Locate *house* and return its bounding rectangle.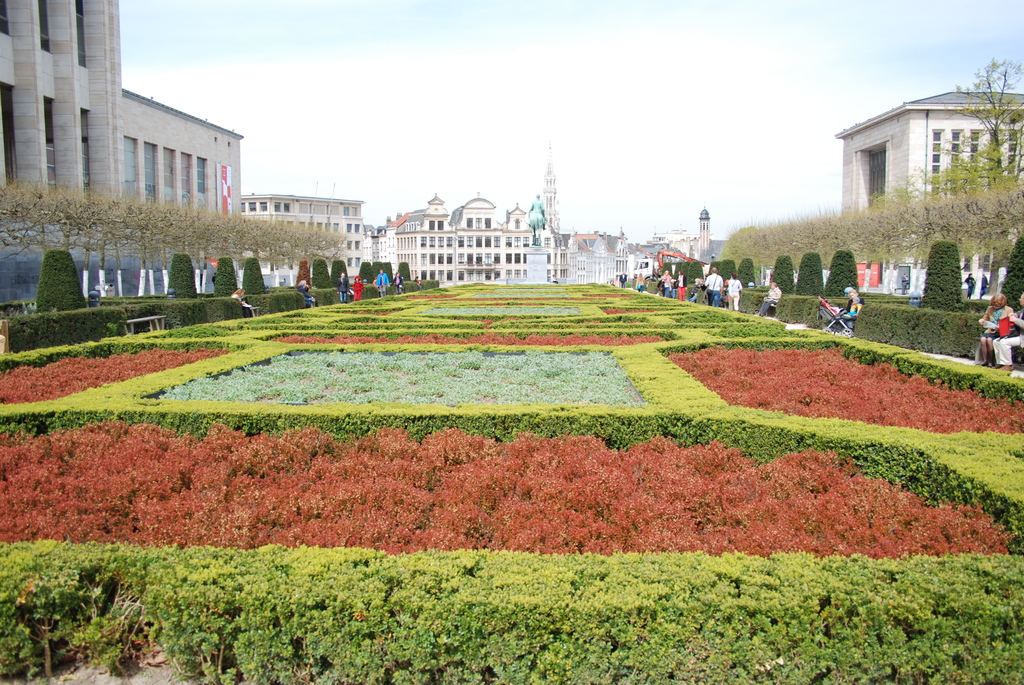
crop(822, 77, 1012, 310).
